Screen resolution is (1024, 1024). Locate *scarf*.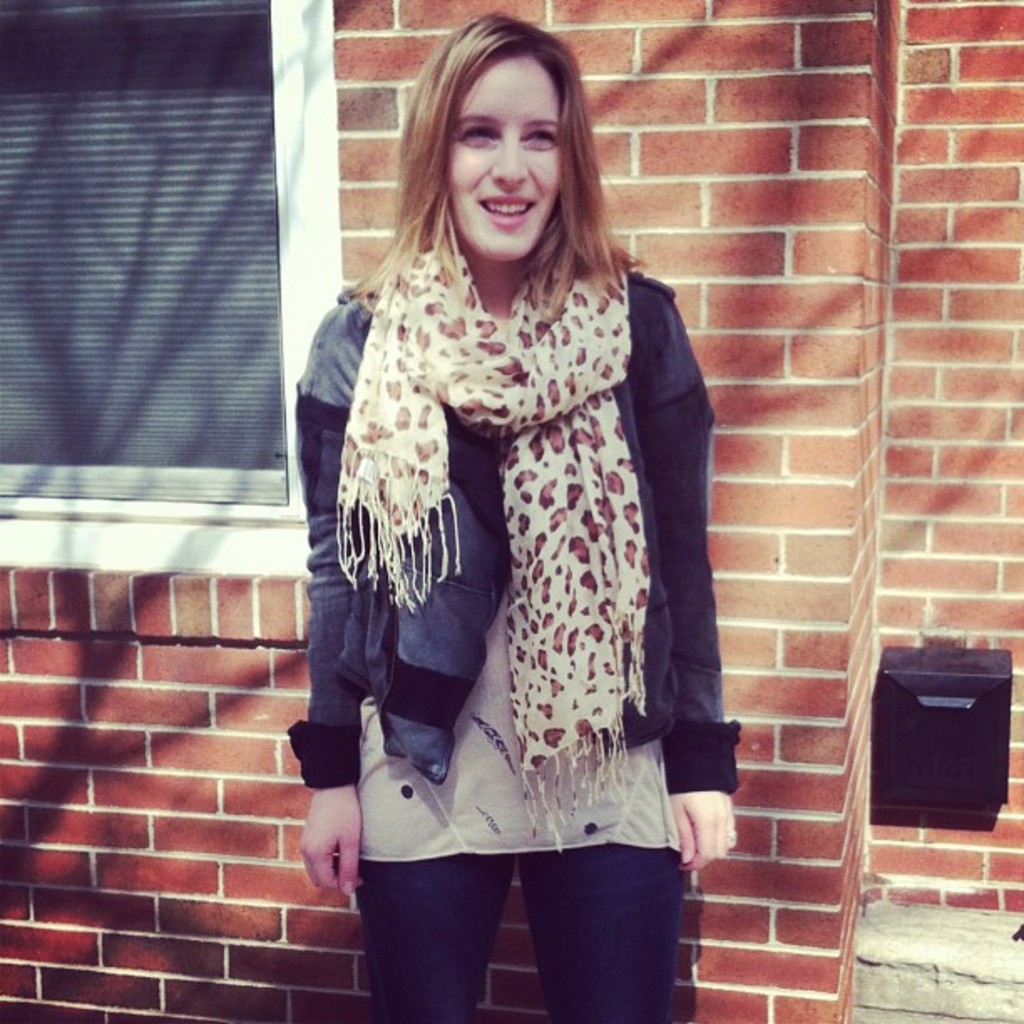
<bbox>328, 228, 658, 857</bbox>.
